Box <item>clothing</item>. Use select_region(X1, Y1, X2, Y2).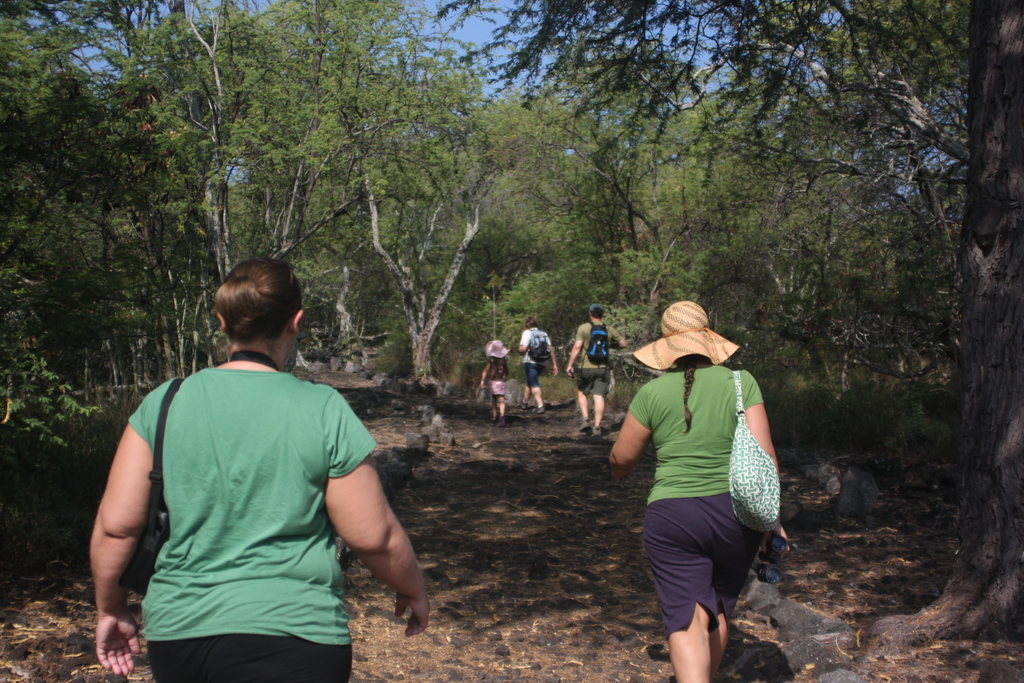
select_region(578, 324, 622, 399).
